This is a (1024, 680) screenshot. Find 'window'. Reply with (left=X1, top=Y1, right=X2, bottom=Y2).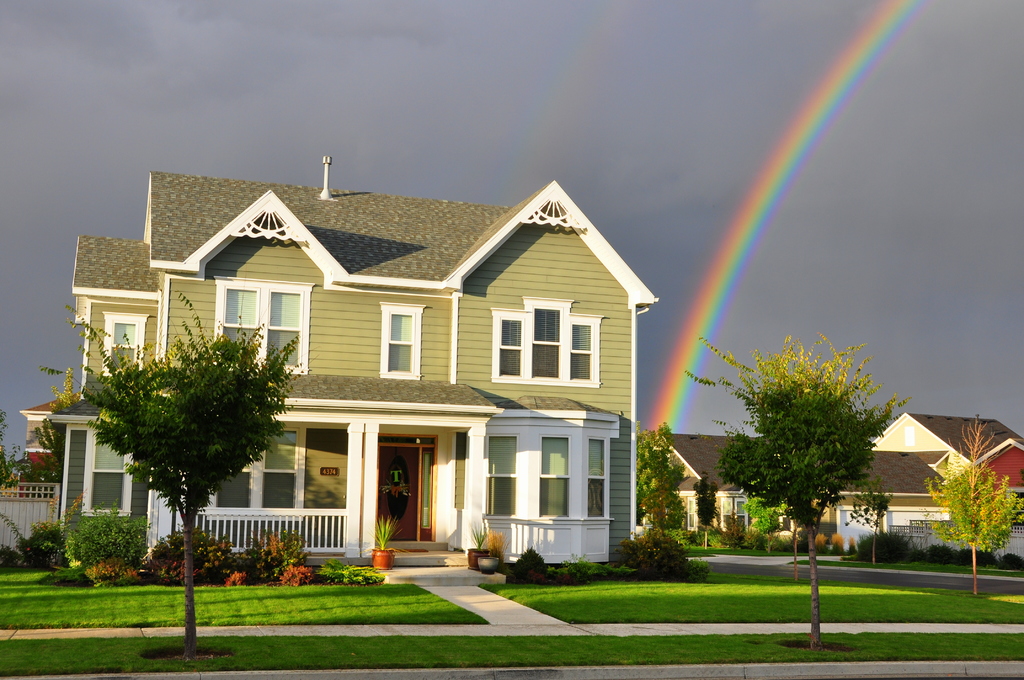
(left=486, top=435, right=518, bottom=516).
